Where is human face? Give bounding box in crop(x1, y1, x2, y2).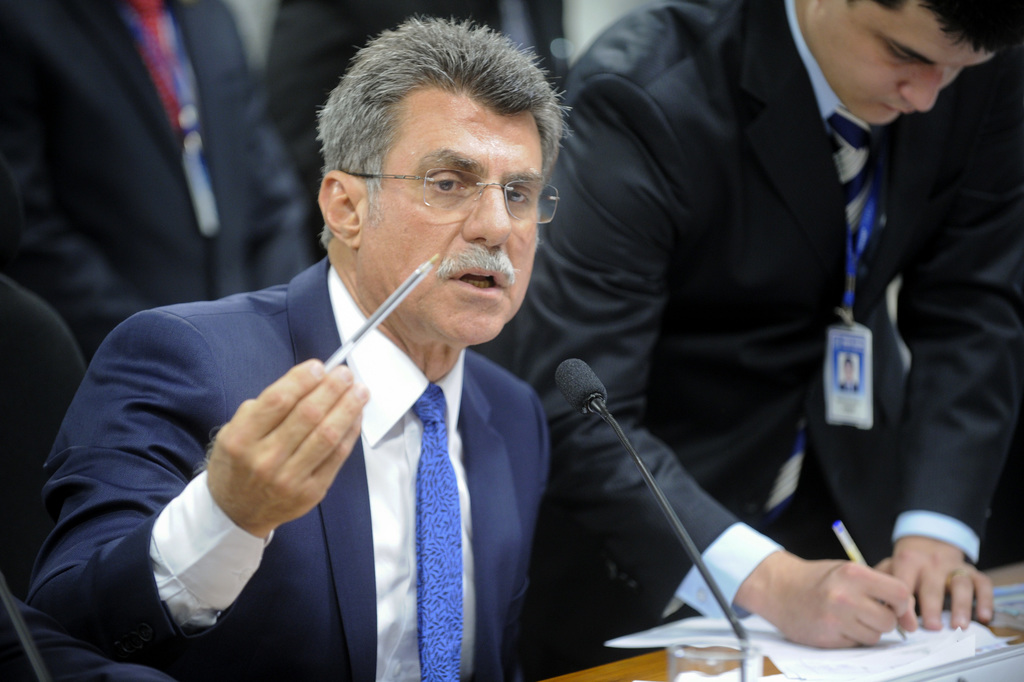
crop(810, 0, 995, 127).
